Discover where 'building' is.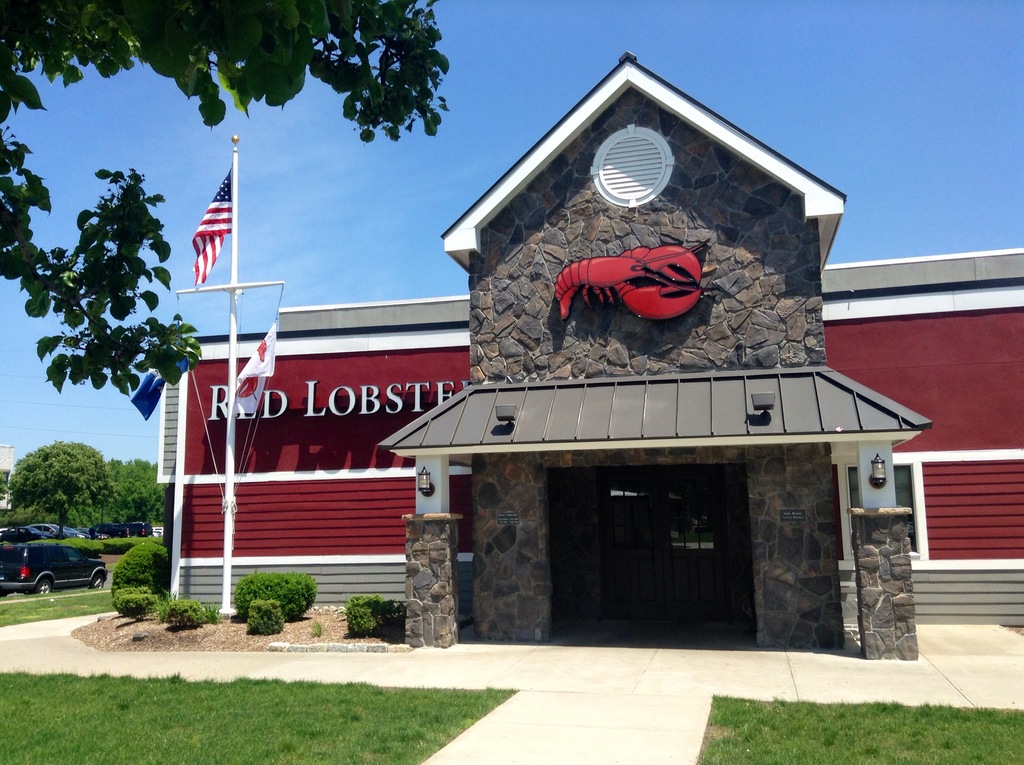
Discovered at bbox(0, 443, 13, 511).
